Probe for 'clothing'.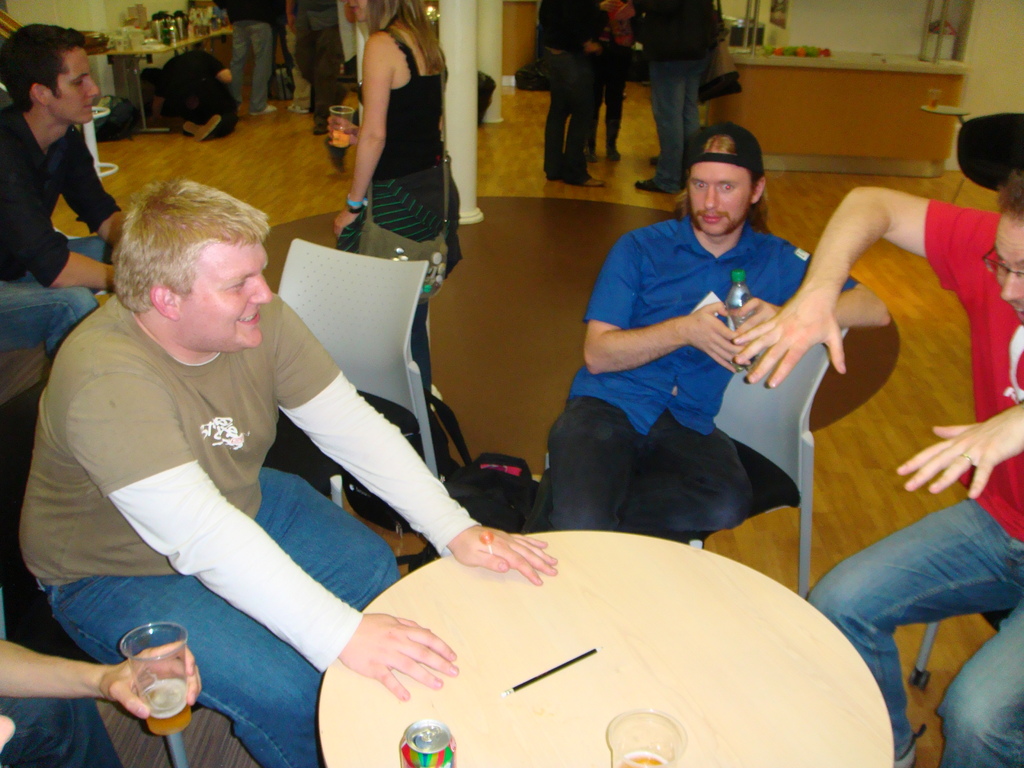
Probe result: {"left": 0, "top": 100, "right": 127, "bottom": 372}.
